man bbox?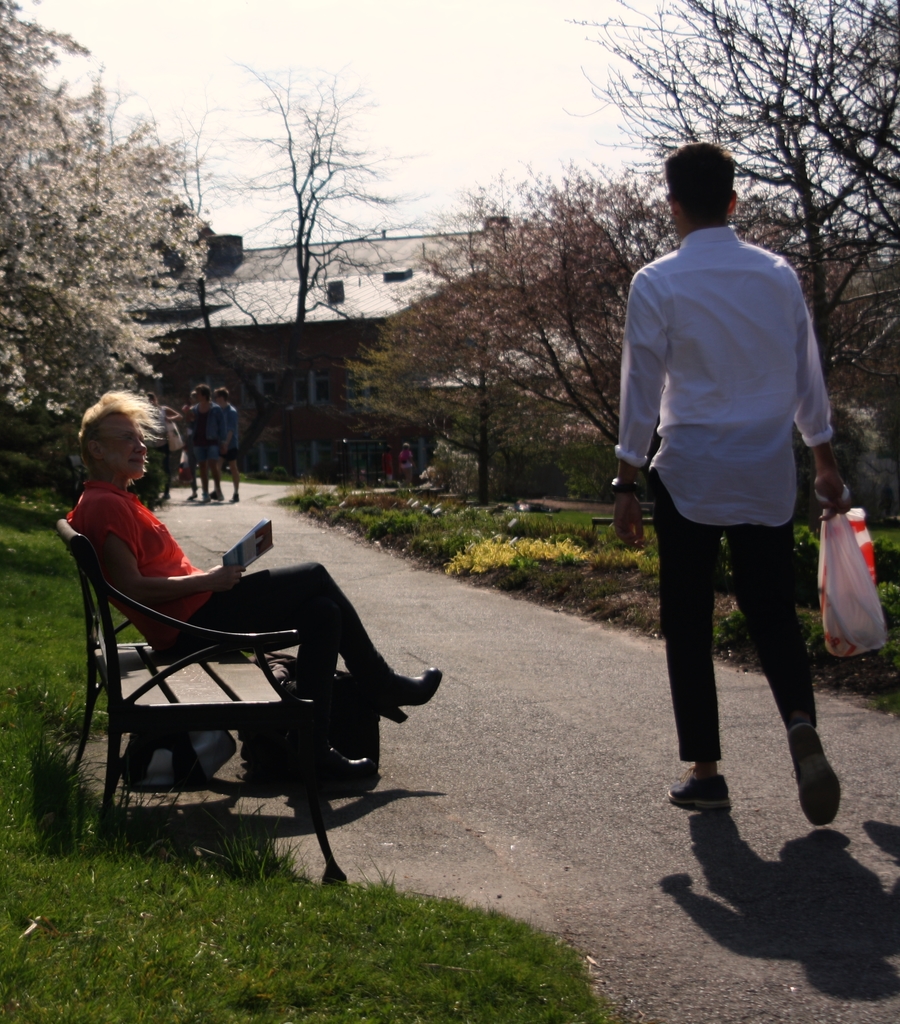
{"left": 213, "top": 386, "right": 243, "bottom": 501}
